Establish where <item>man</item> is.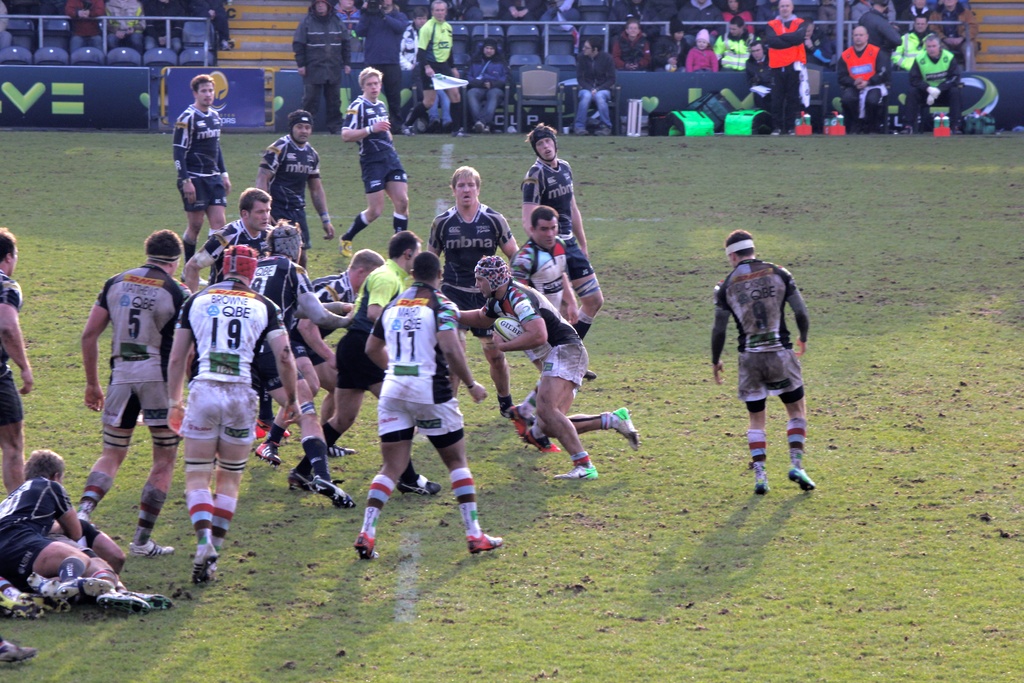
Established at 925:0:988:78.
